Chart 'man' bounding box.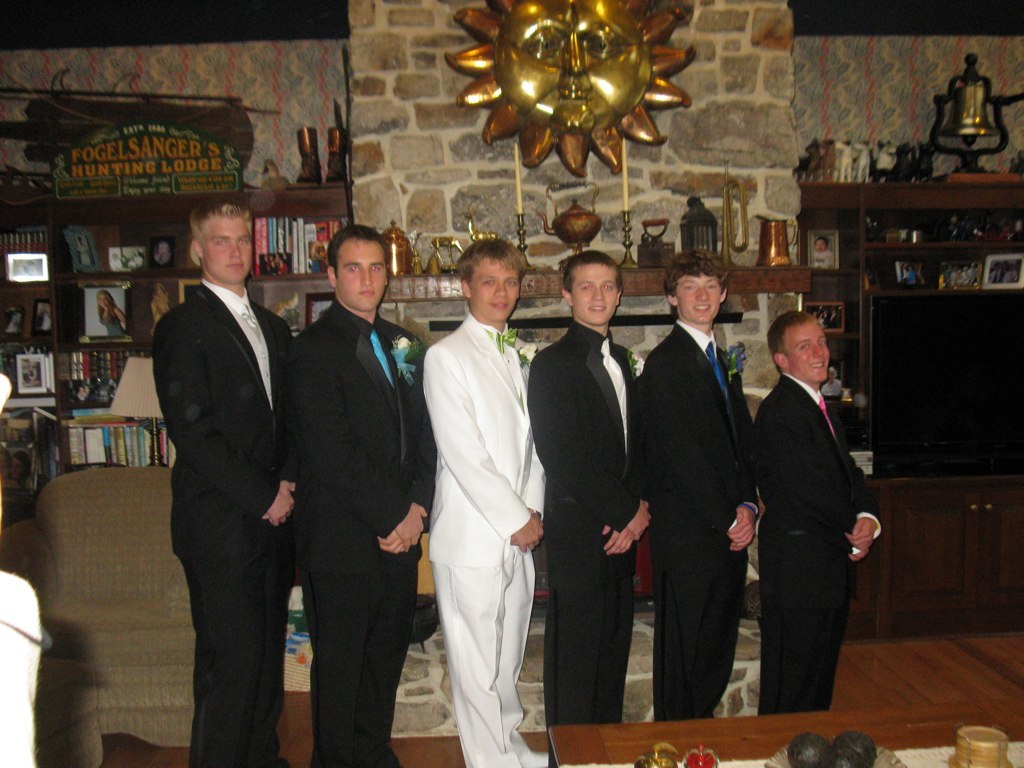
Charted: x1=423 y1=241 x2=546 y2=767.
